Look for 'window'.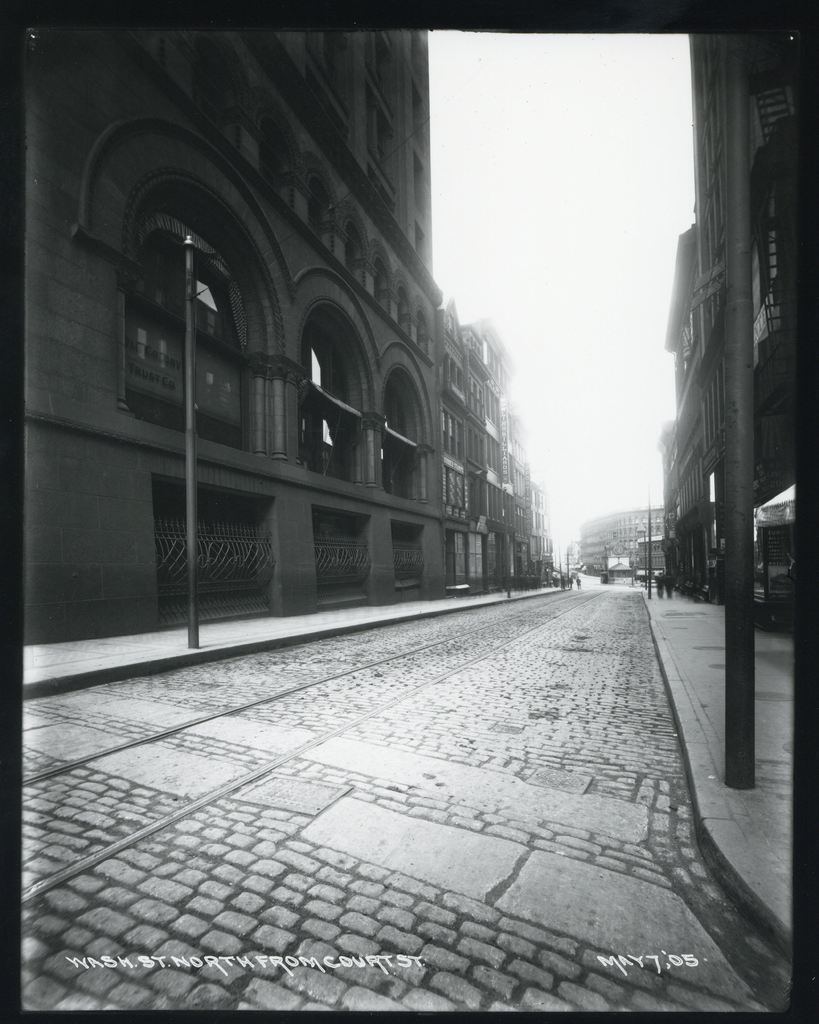
Found: x1=118, y1=182, x2=281, y2=442.
